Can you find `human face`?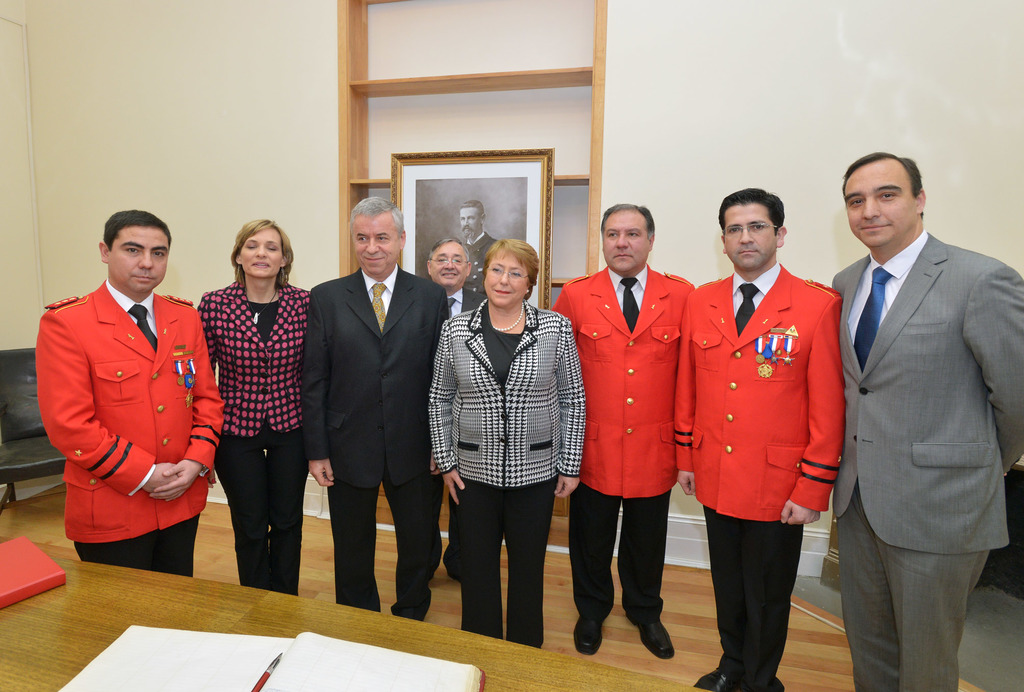
Yes, bounding box: [483,251,532,309].
